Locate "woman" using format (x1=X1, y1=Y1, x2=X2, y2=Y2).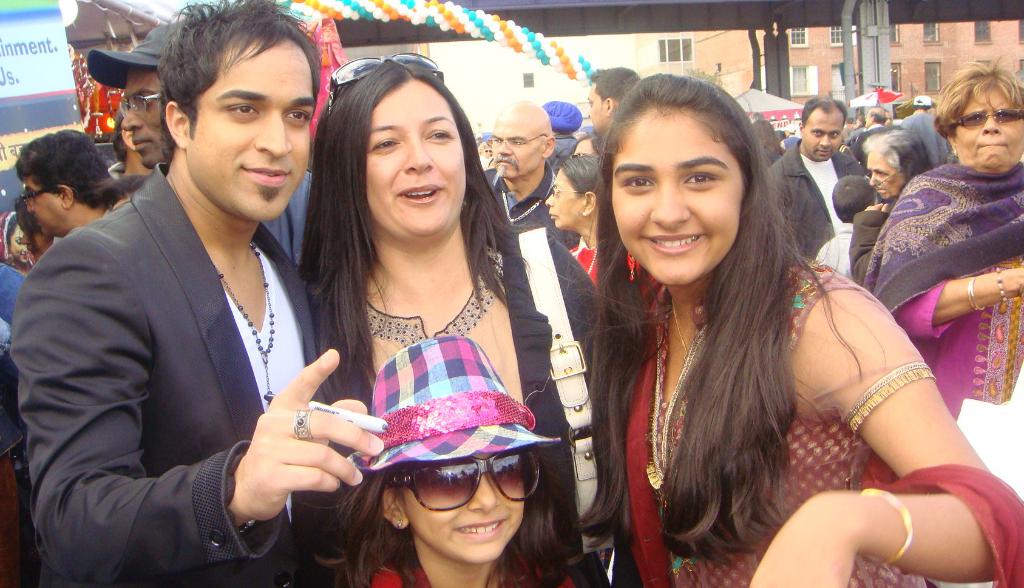
(x1=862, y1=54, x2=1023, y2=508).
